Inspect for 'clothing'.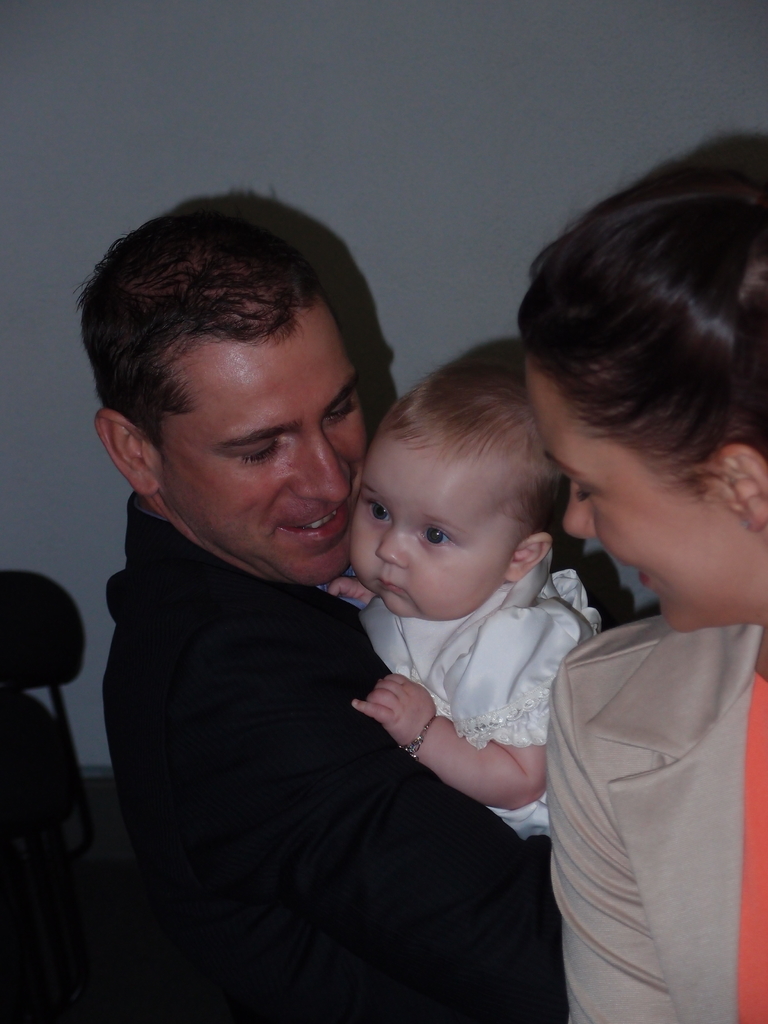
Inspection: 548, 612, 767, 1023.
